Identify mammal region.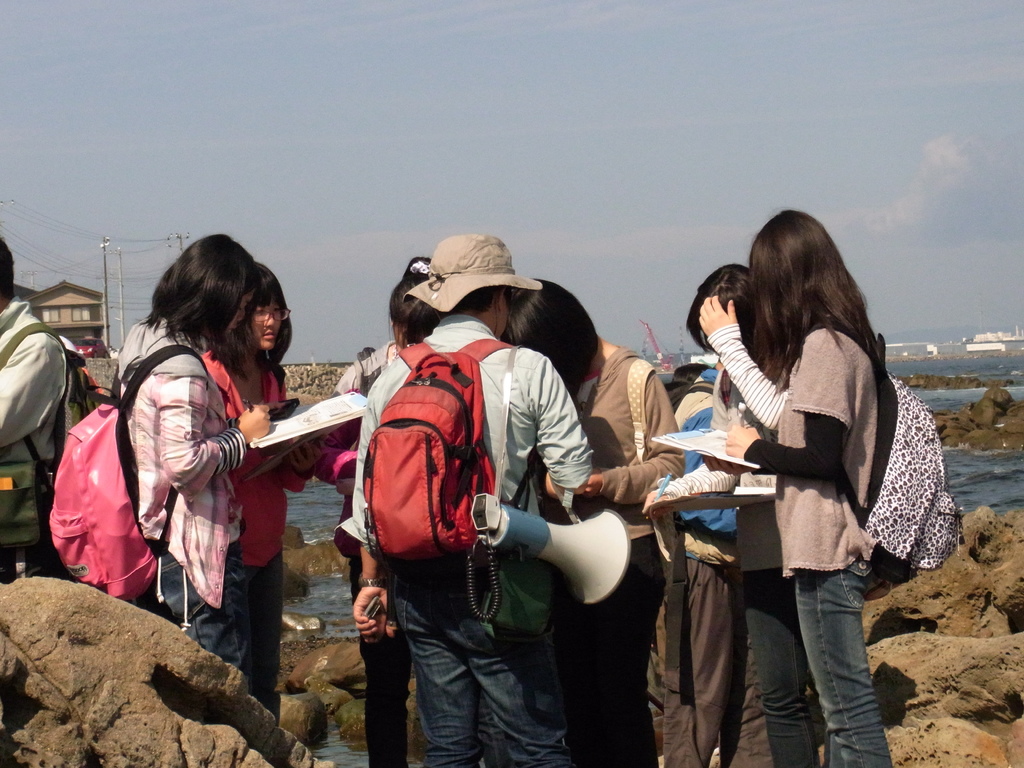
Region: Rect(691, 257, 758, 764).
